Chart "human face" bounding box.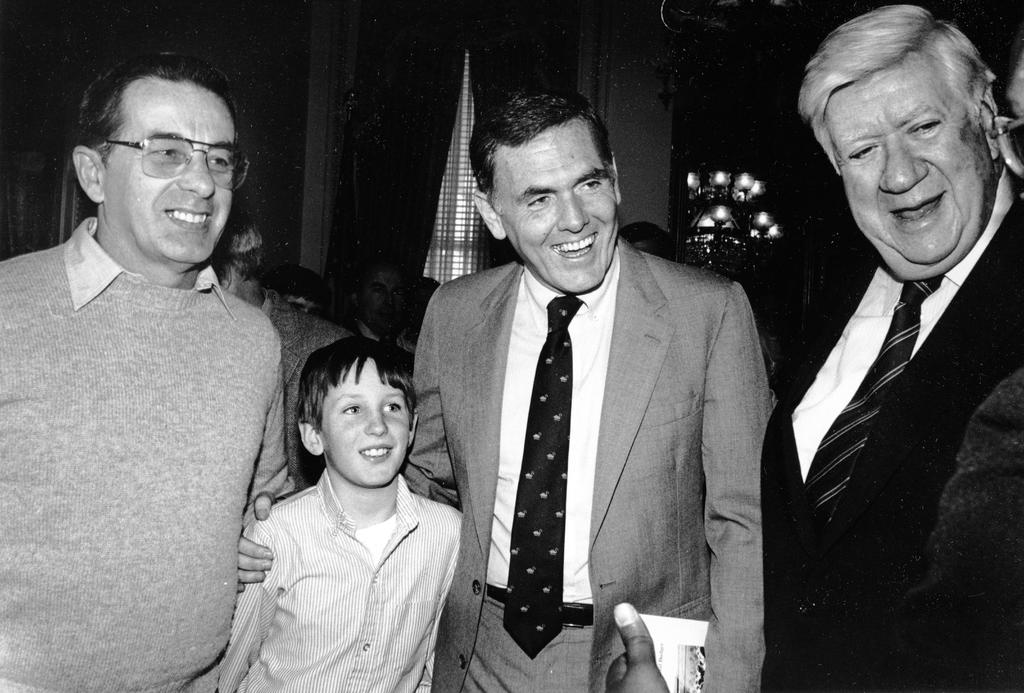
Charted: bbox=[91, 71, 237, 276].
